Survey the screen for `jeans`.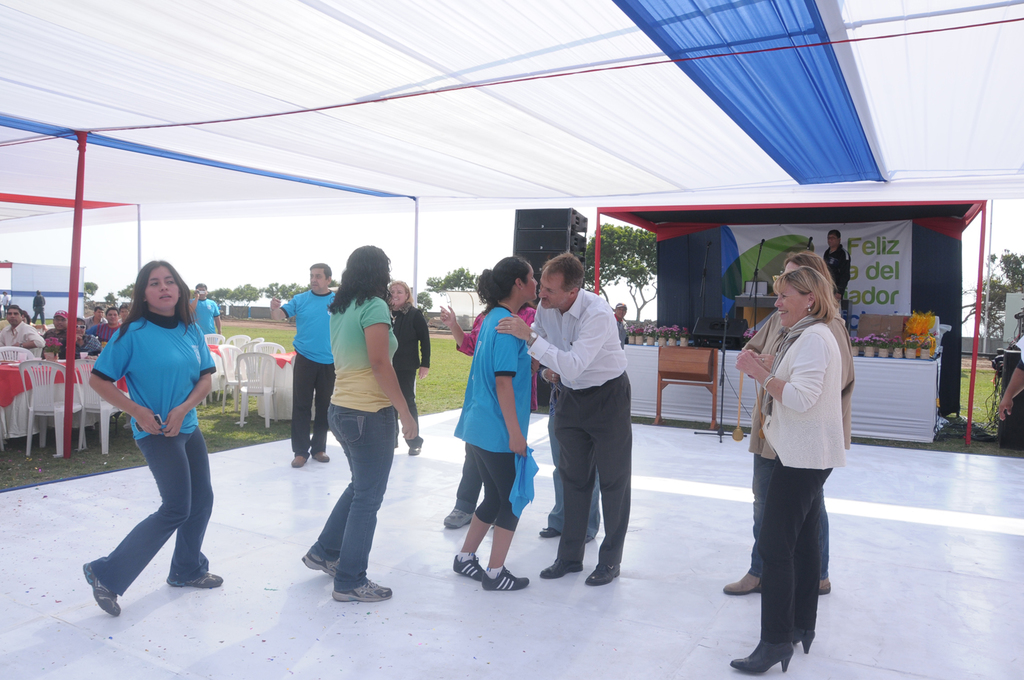
Survey found: (96, 427, 210, 595).
